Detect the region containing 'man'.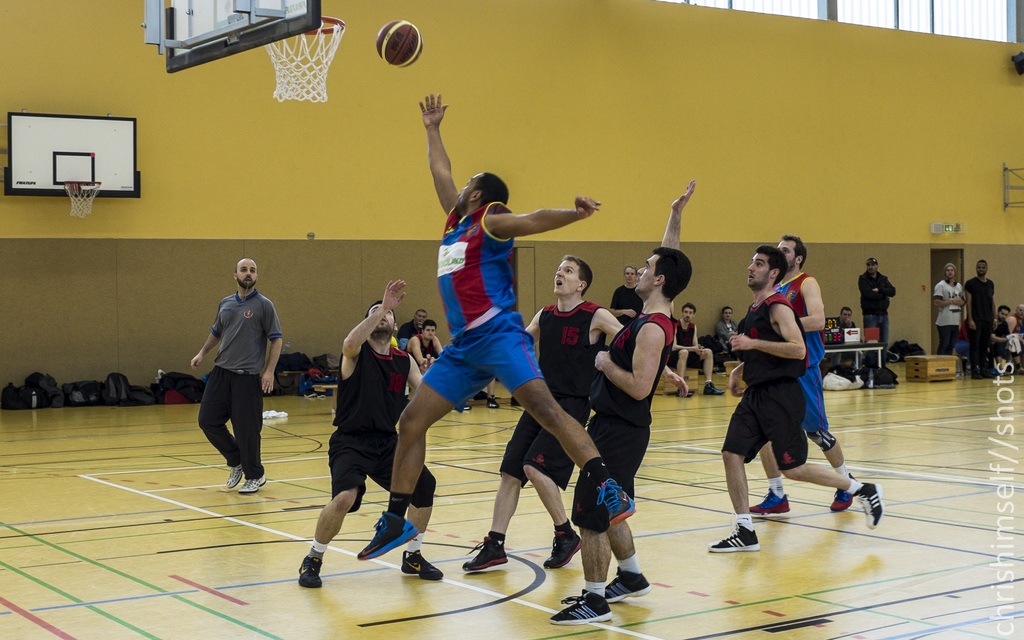
963:259:996:378.
